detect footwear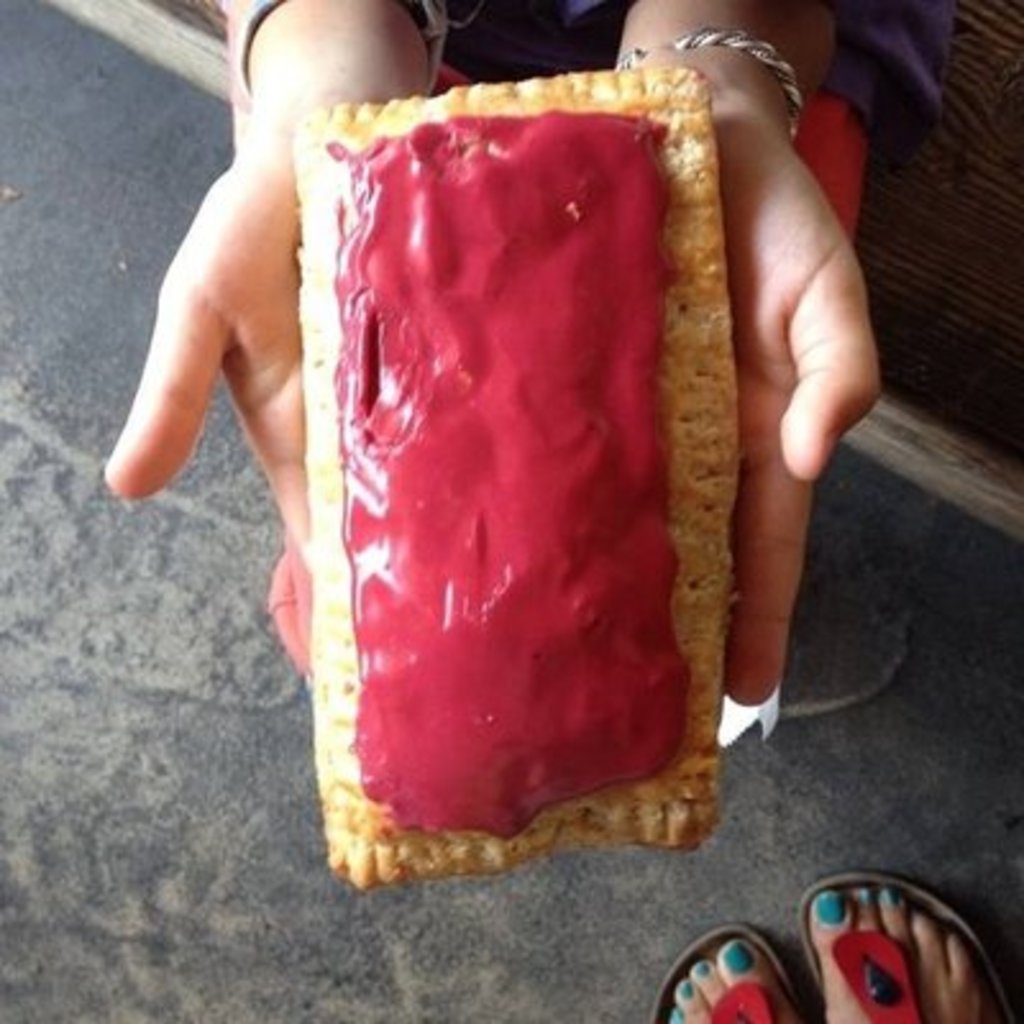
rect(742, 873, 998, 1023)
